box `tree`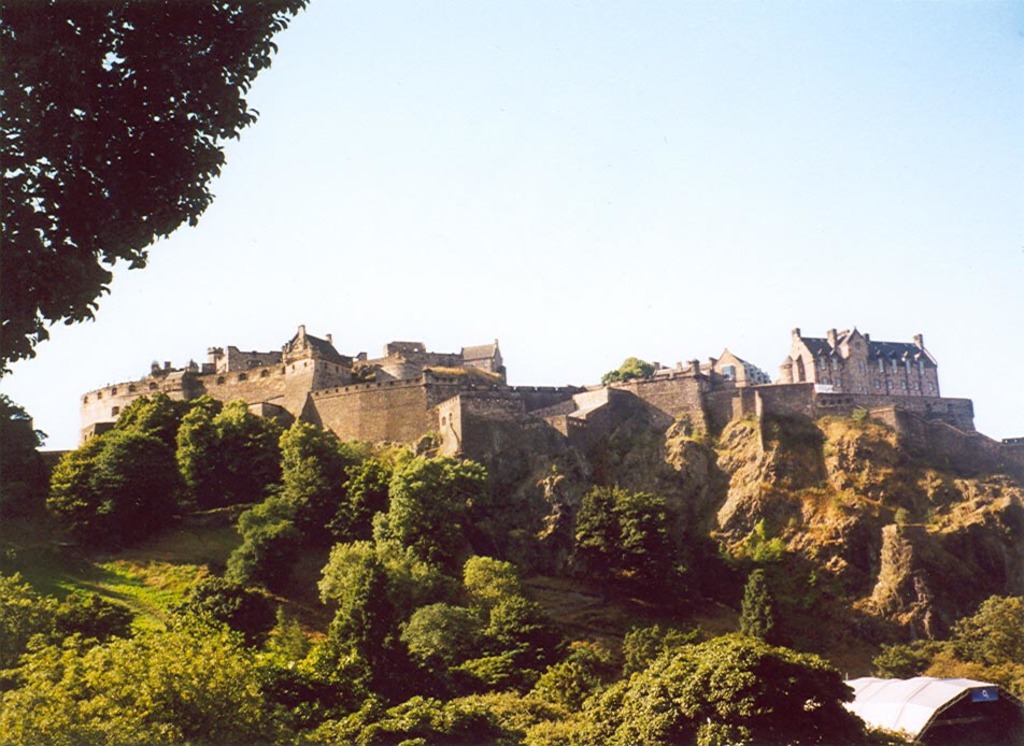
[x1=0, y1=0, x2=308, y2=383]
